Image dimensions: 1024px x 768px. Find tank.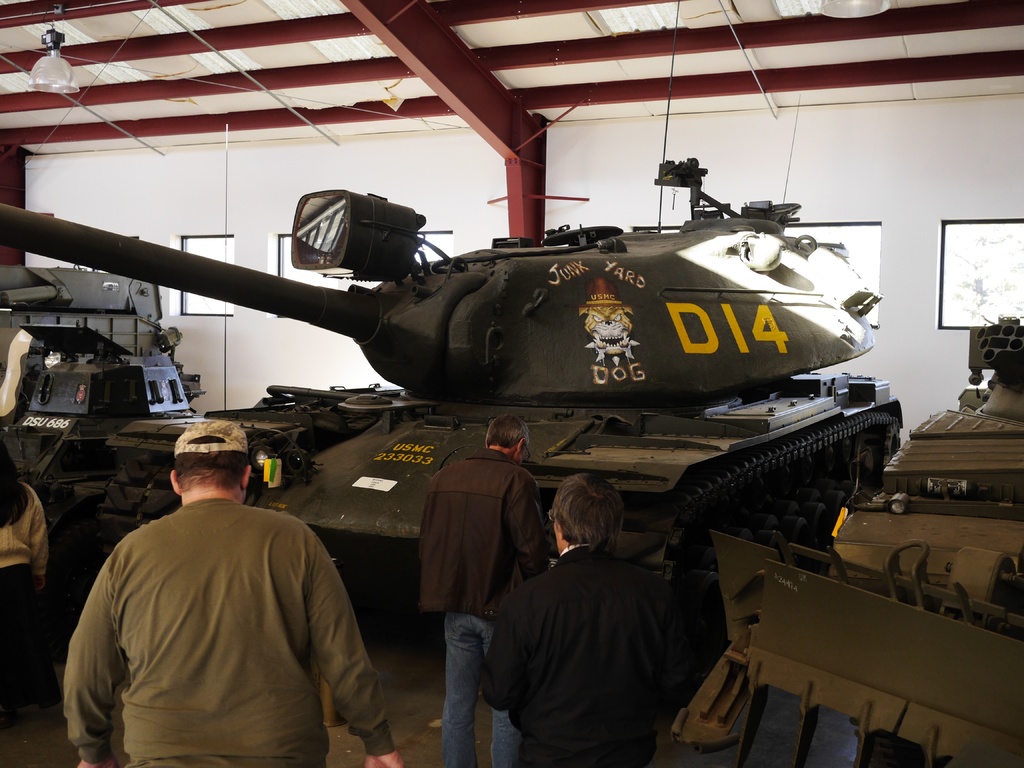
<bbox>0, 265, 211, 548</bbox>.
